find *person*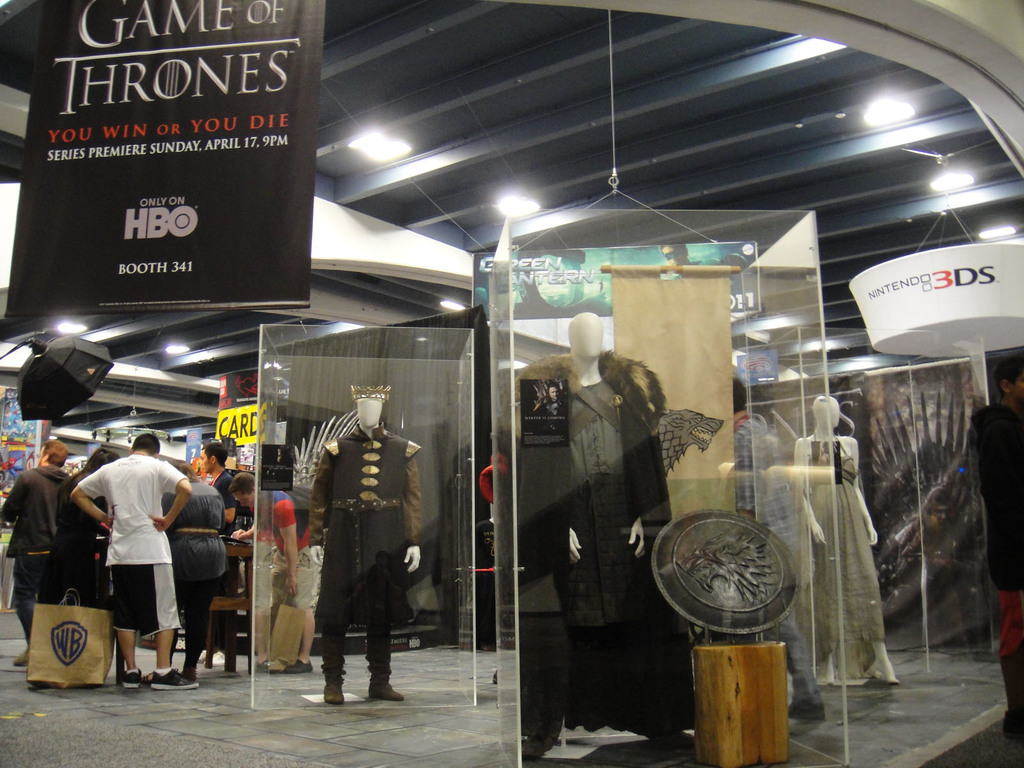
locate(228, 471, 326, 675)
